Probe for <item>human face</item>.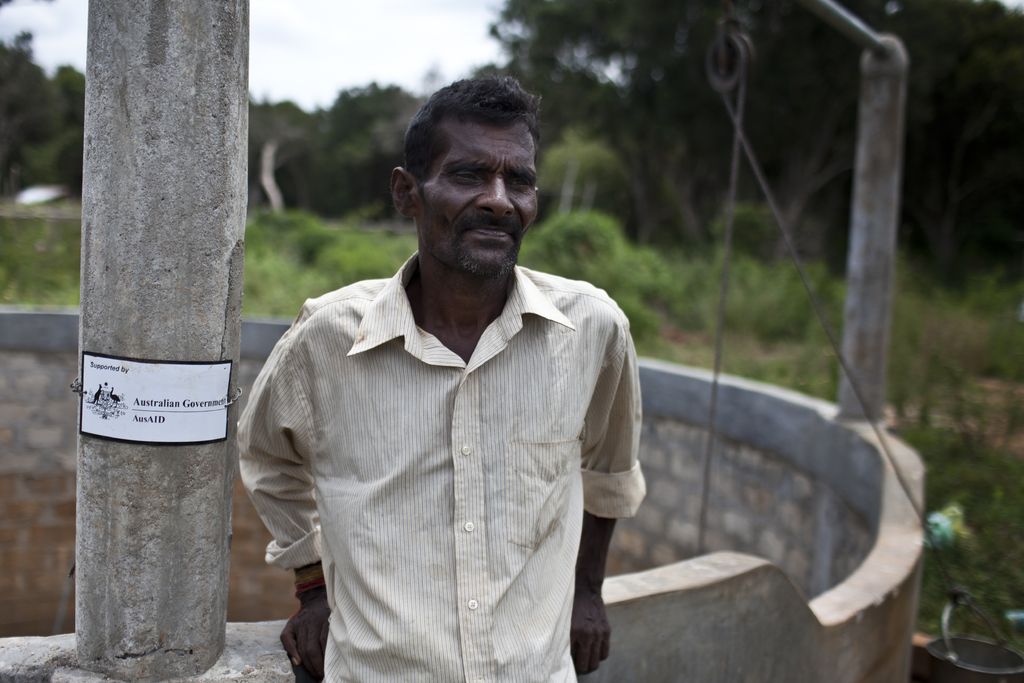
Probe result: (414,122,535,274).
